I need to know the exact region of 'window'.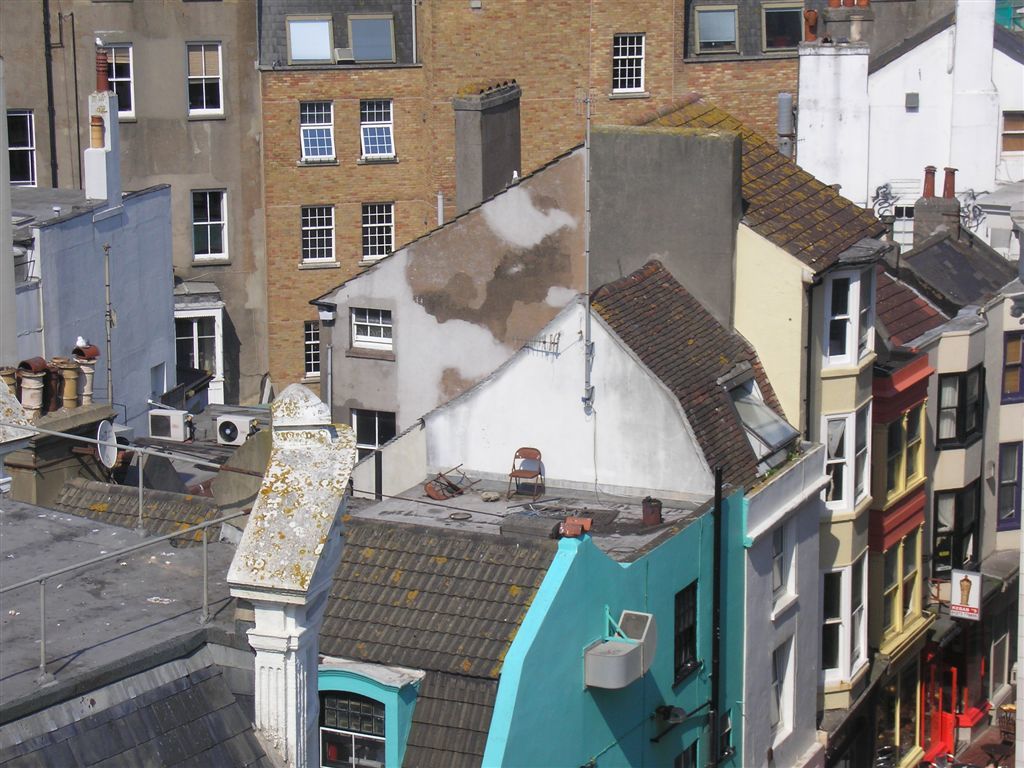
Region: Rect(929, 472, 984, 583).
